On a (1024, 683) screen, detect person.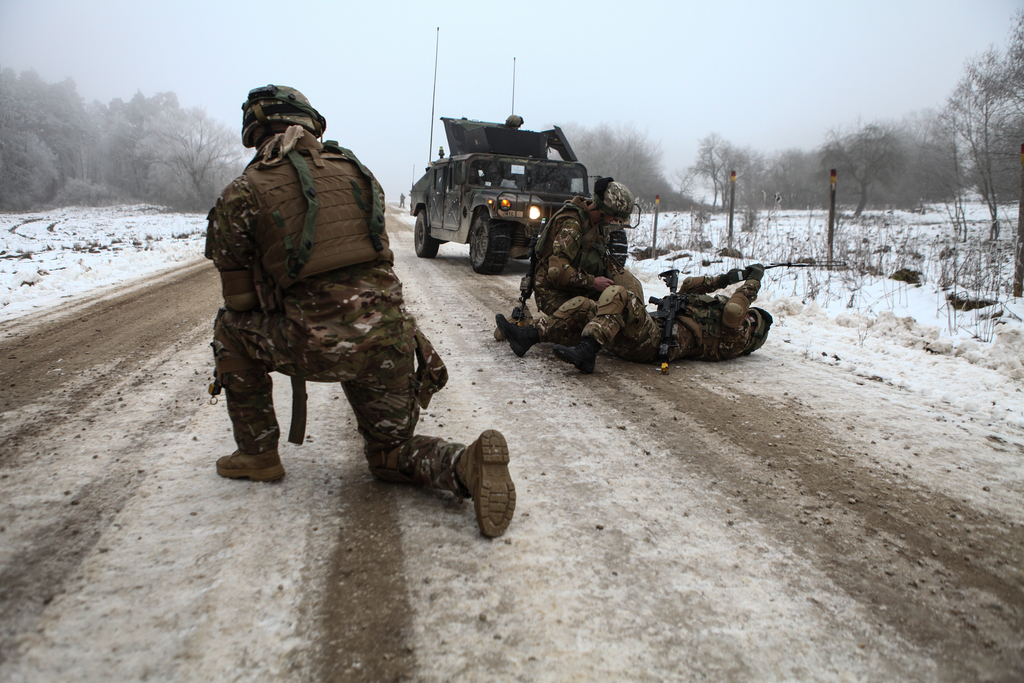
BBox(398, 191, 407, 210).
